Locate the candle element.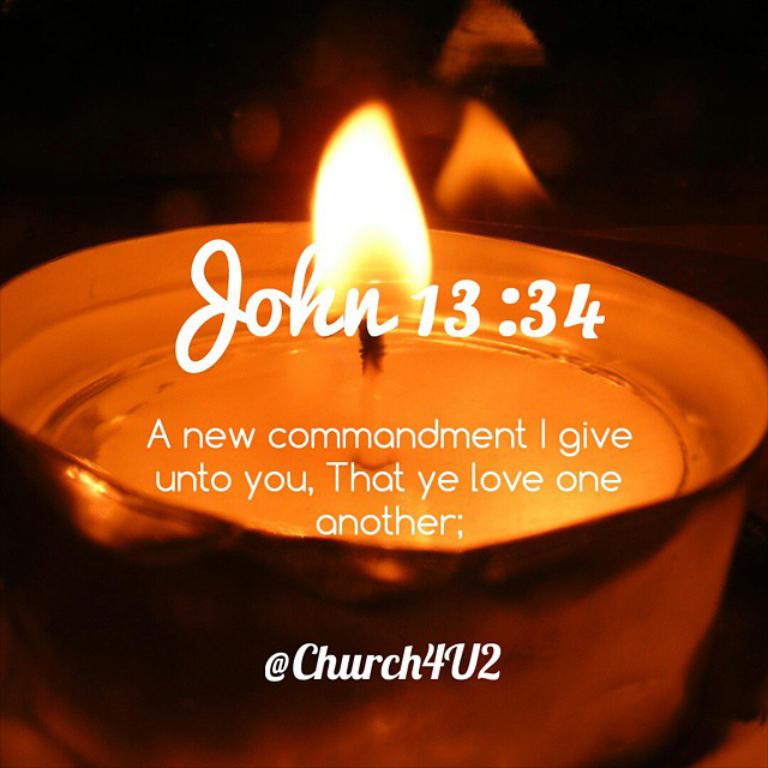
Element bbox: locate(2, 89, 767, 767).
